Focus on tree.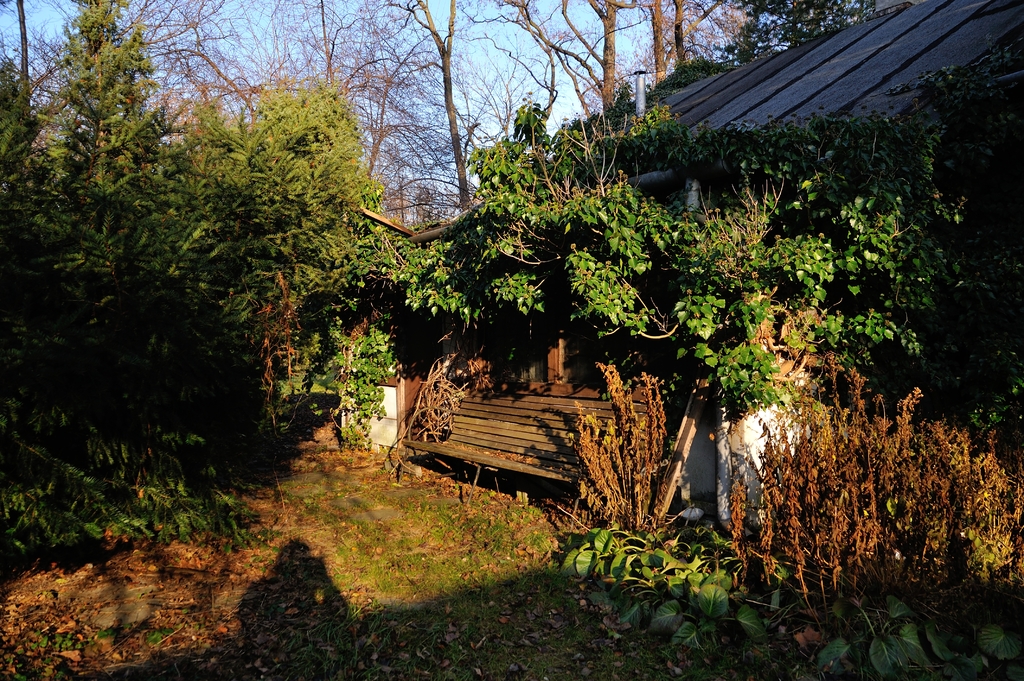
Focused at Rect(650, 0, 703, 97).
